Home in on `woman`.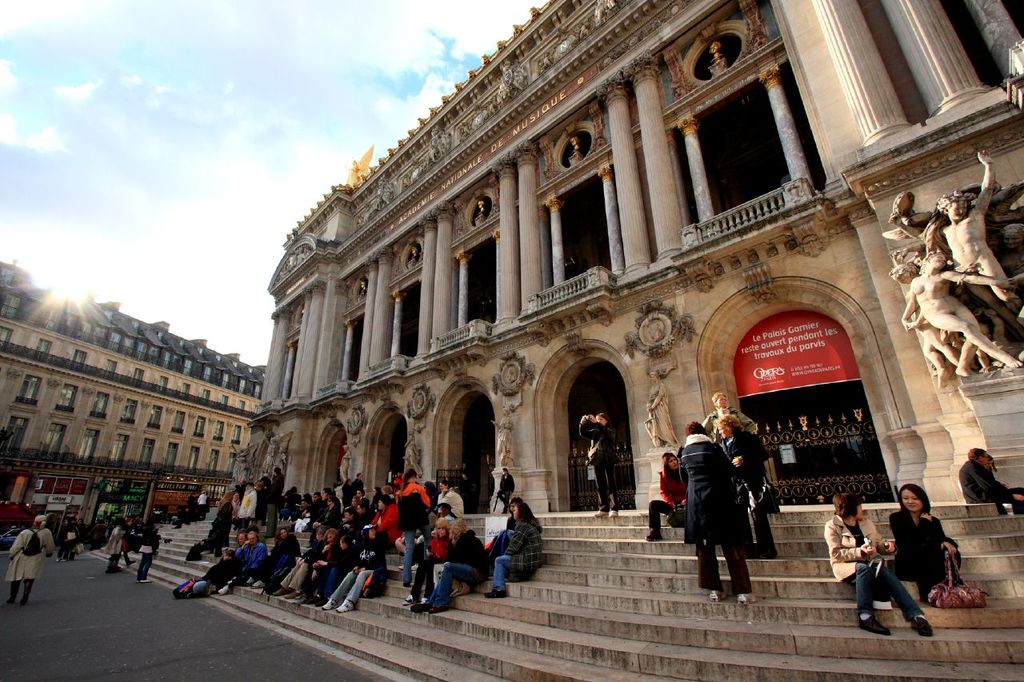
Homed in at box=[315, 488, 334, 514].
